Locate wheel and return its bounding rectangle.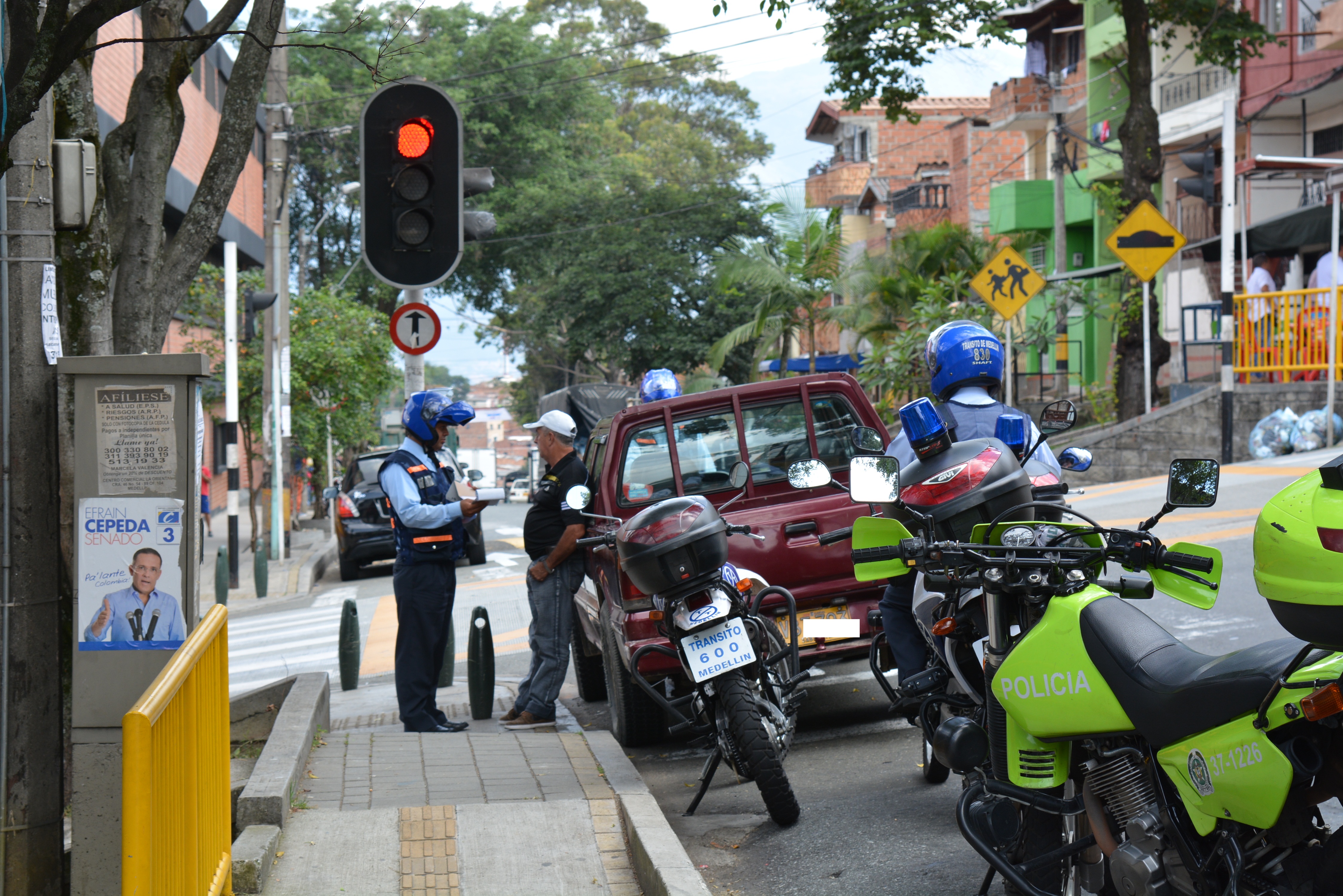
detection(100, 164, 106, 173).
